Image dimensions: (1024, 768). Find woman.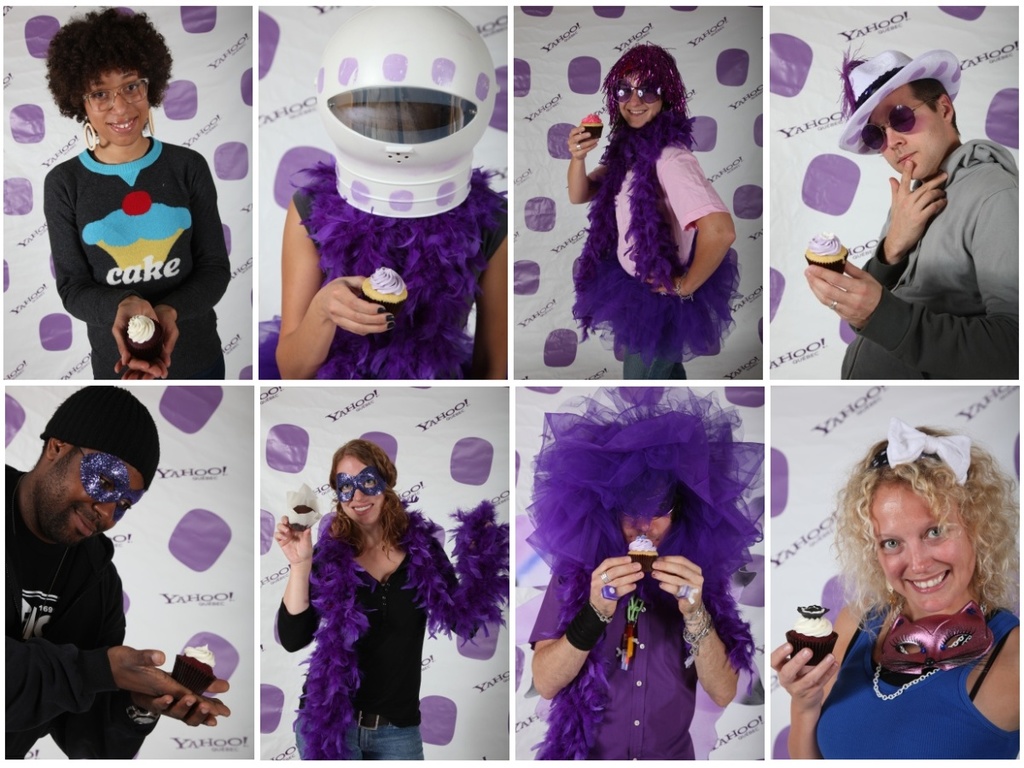
left=561, top=38, right=738, bottom=381.
